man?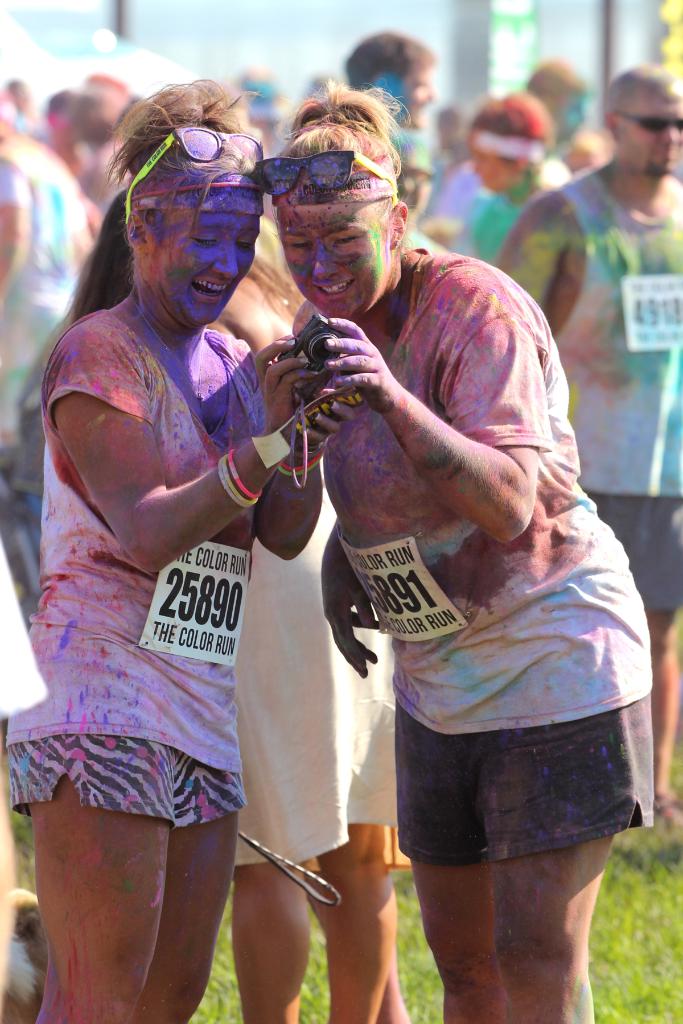
<bbox>521, 61, 593, 179</bbox>
